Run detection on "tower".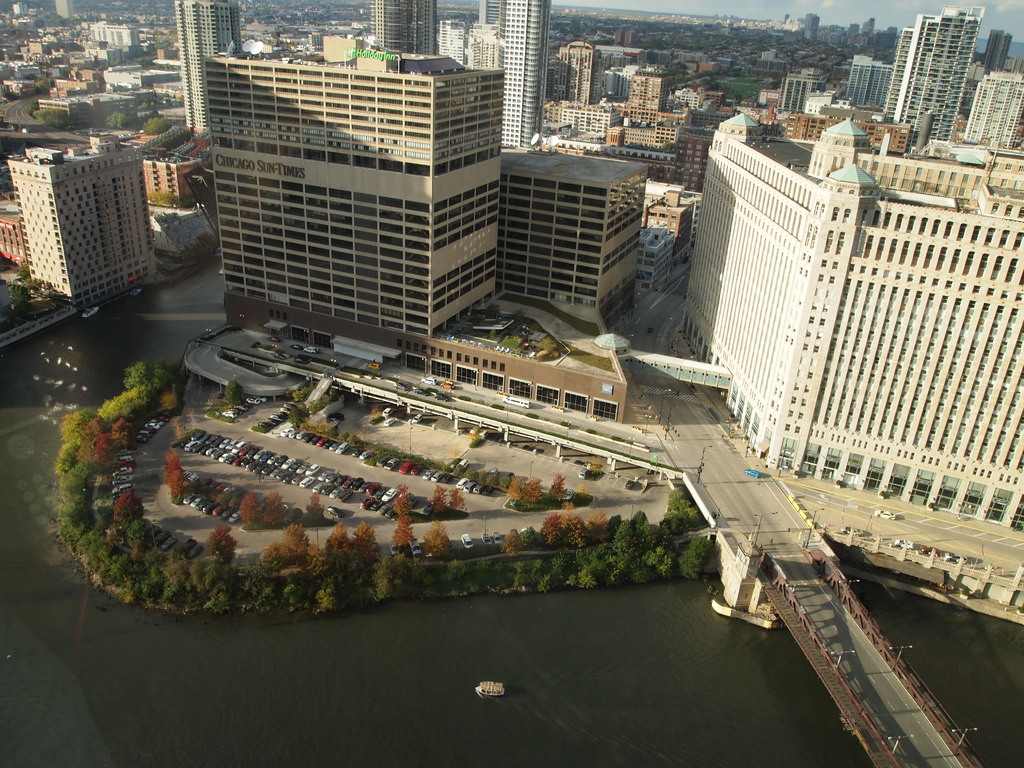
Result: <box>198,28,531,353</box>.
